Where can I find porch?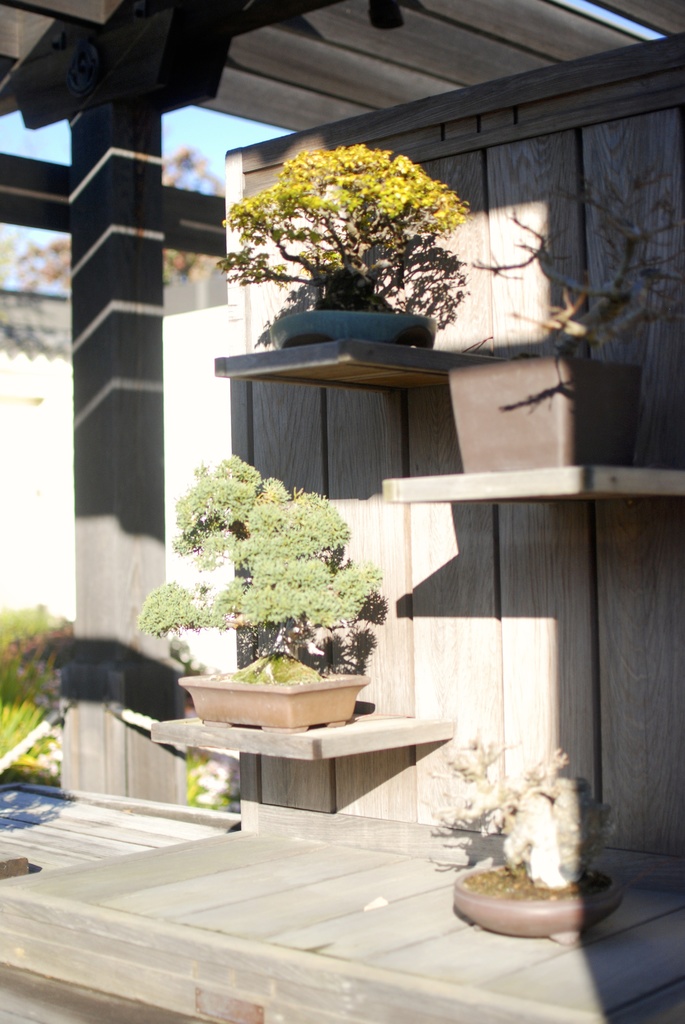
You can find it at crop(1, 596, 684, 1023).
